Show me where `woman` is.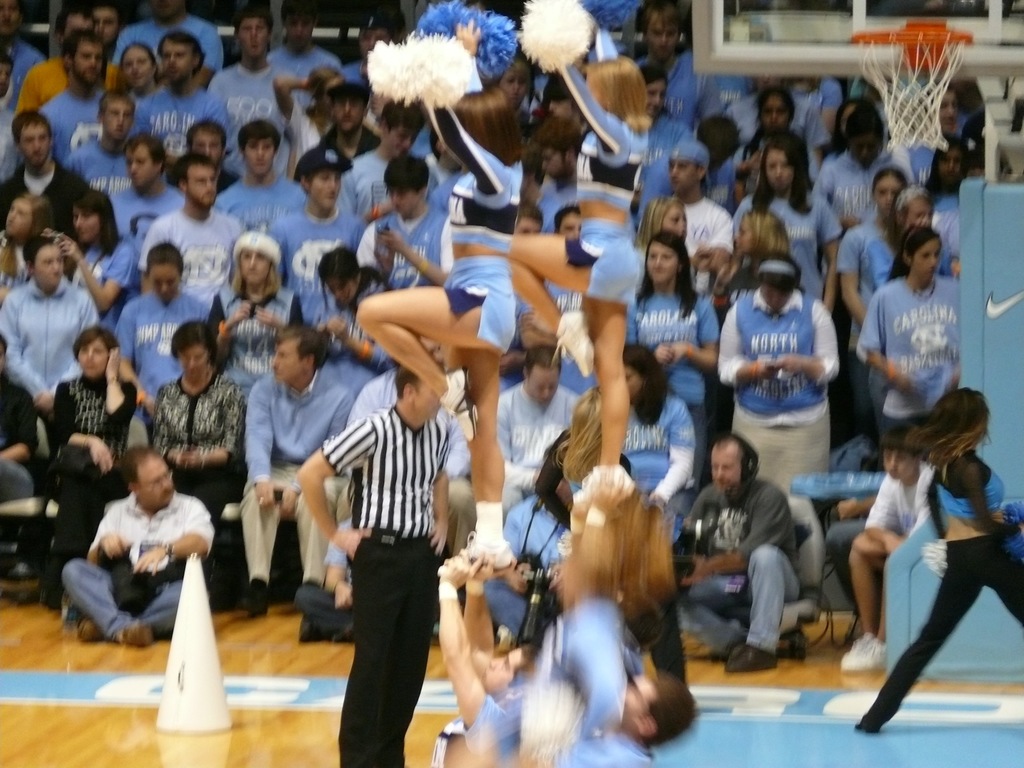
`woman` is at box(0, 315, 42, 512).
